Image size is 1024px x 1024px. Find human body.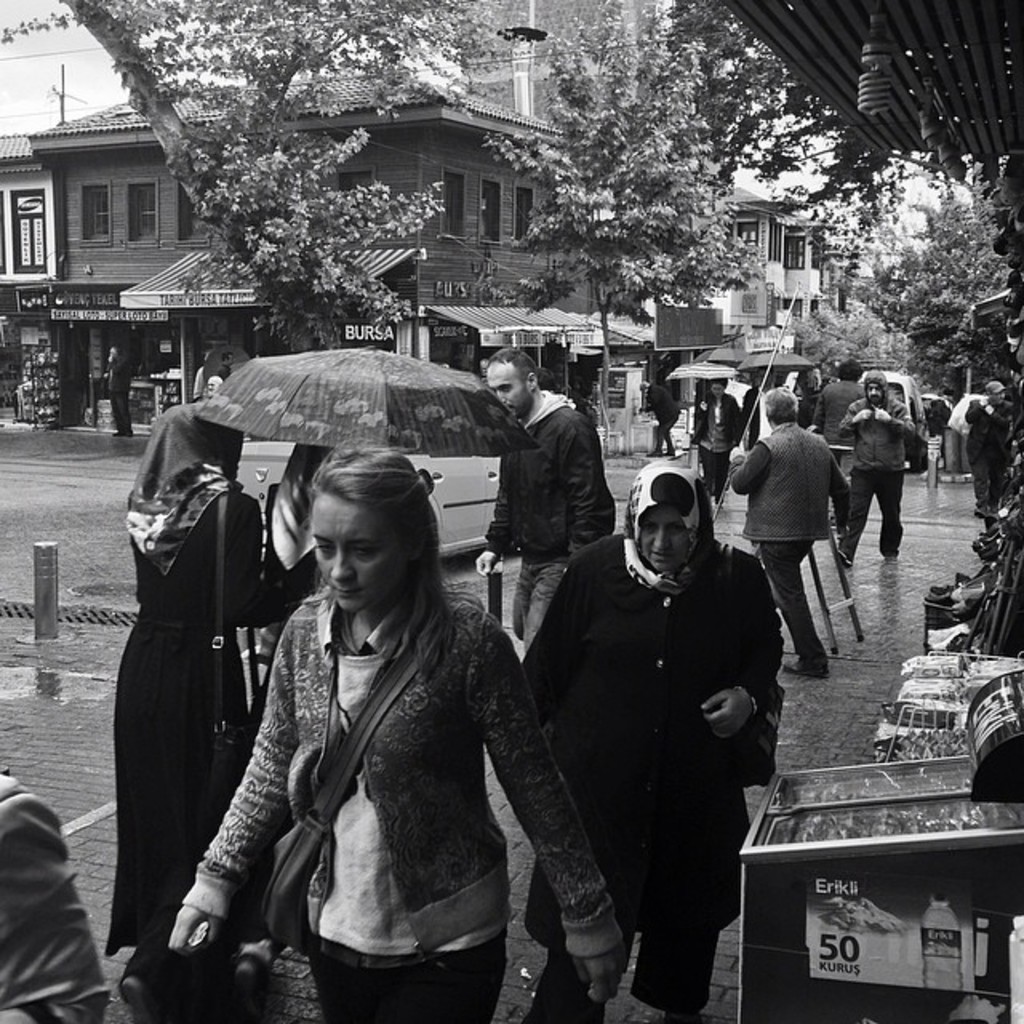
pyautogui.locateOnScreen(152, 574, 611, 1022).
